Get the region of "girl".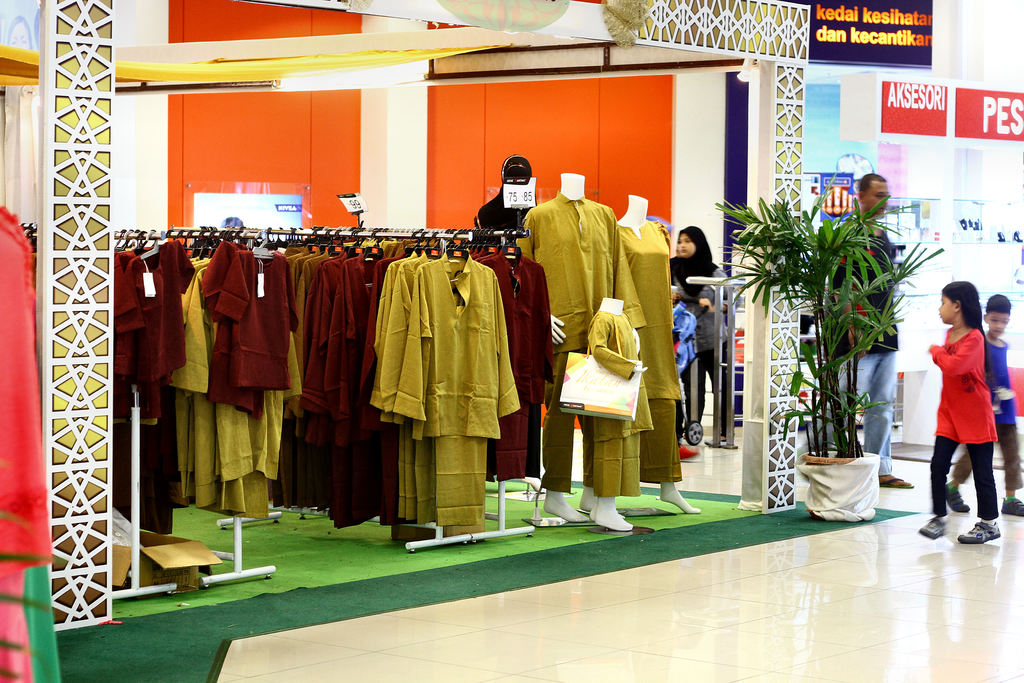
{"left": 916, "top": 280, "right": 1003, "bottom": 544}.
